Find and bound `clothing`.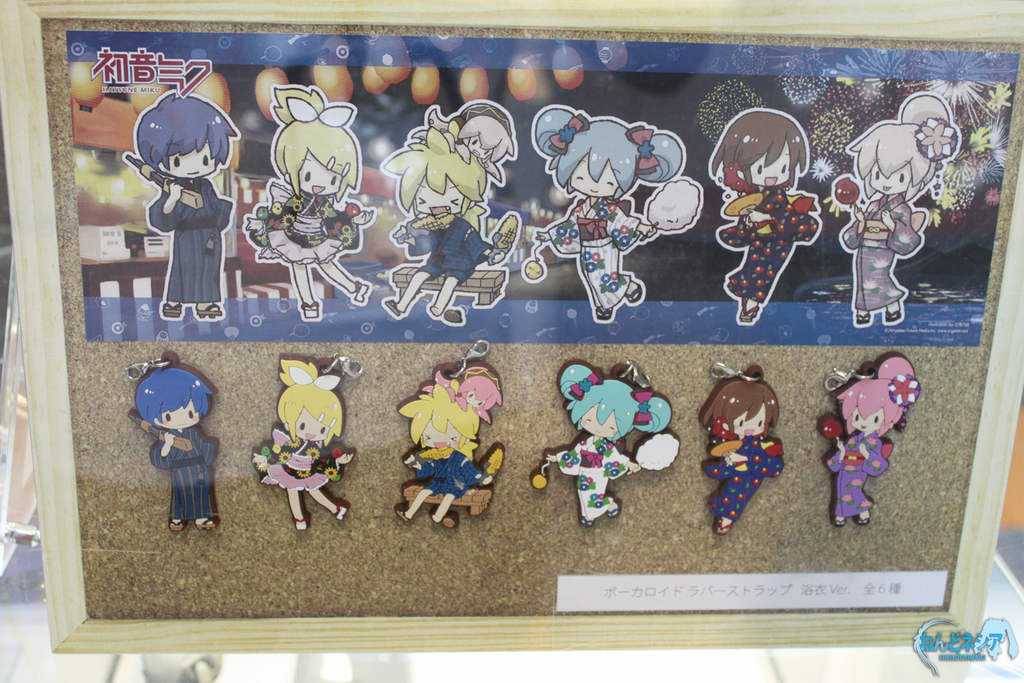
Bound: {"x1": 146, "y1": 179, "x2": 232, "y2": 304}.
